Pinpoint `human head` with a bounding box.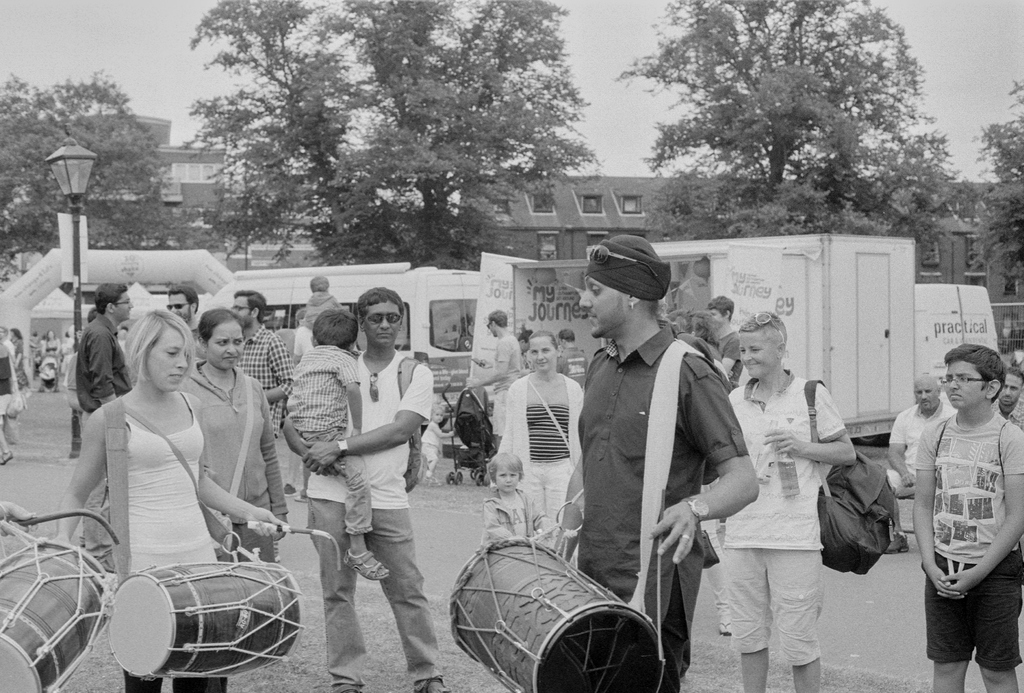
{"left": 163, "top": 286, "right": 198, "bottom": 325}.
